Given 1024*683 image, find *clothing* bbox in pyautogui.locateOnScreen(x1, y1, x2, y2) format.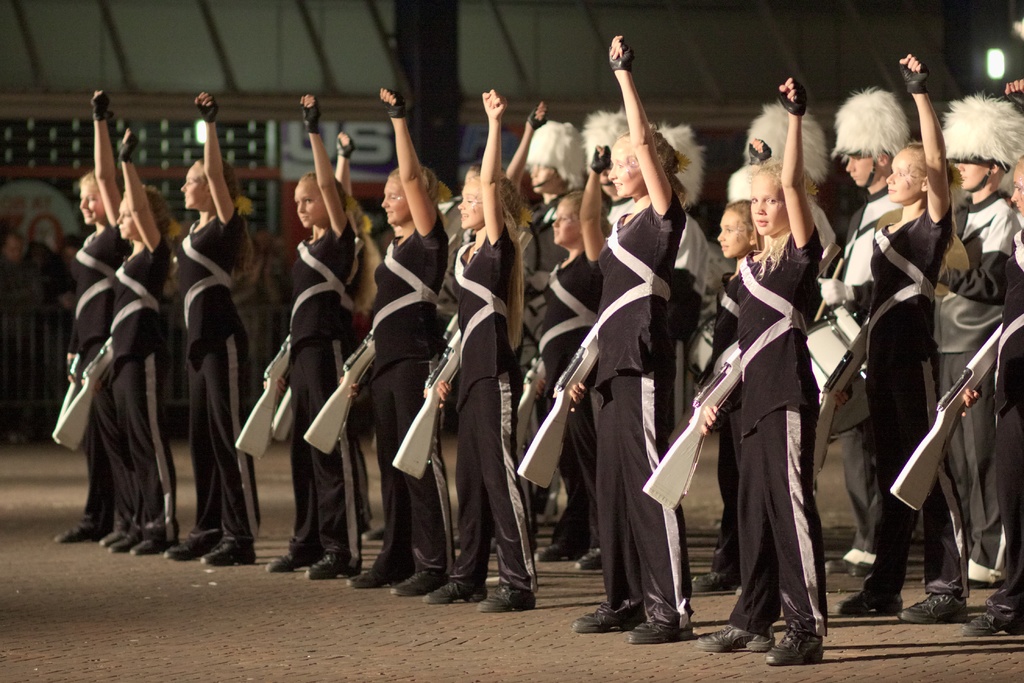
pyautogui.locateOnScreen(721, 220, 829, 632).
